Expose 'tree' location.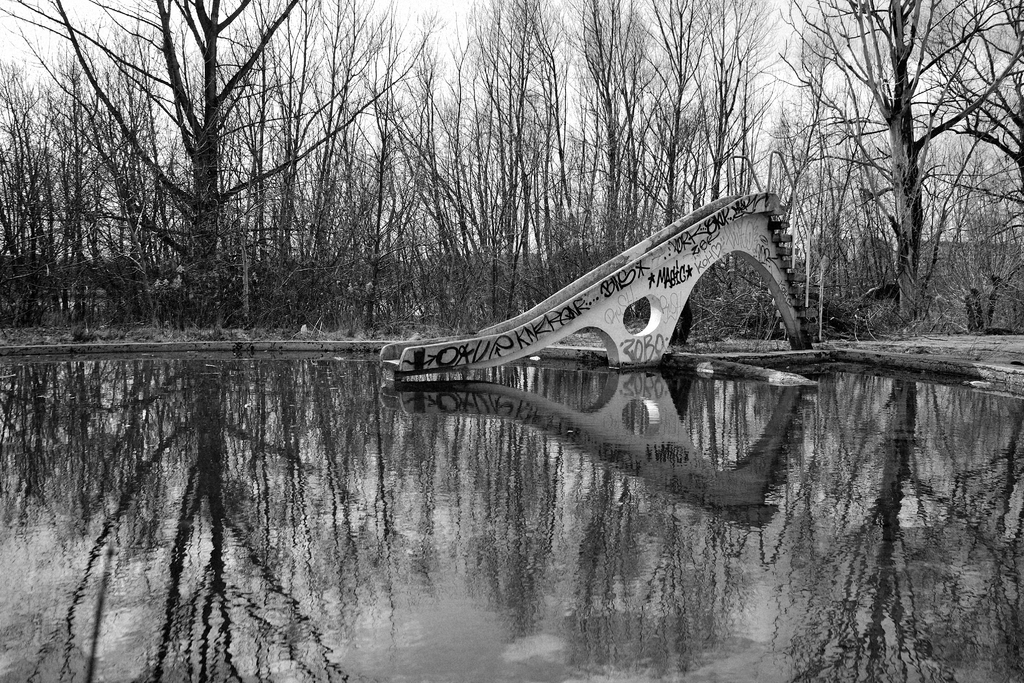
Exposed at 0/0/410/347.
